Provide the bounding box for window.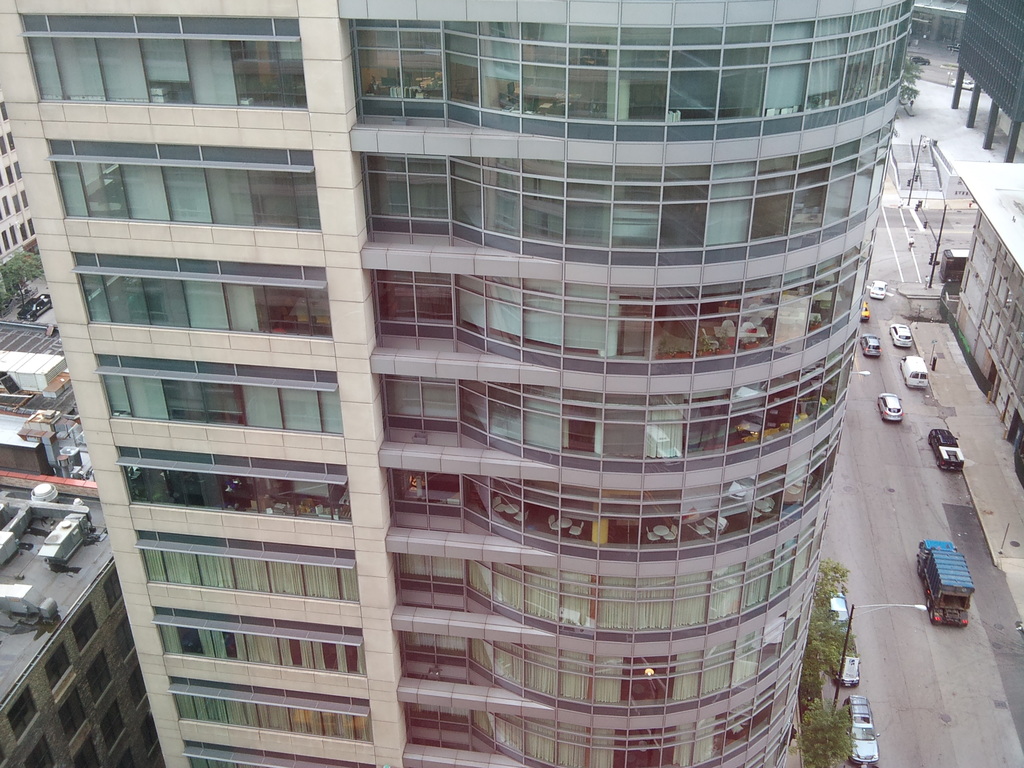
(93,355,340,434).
